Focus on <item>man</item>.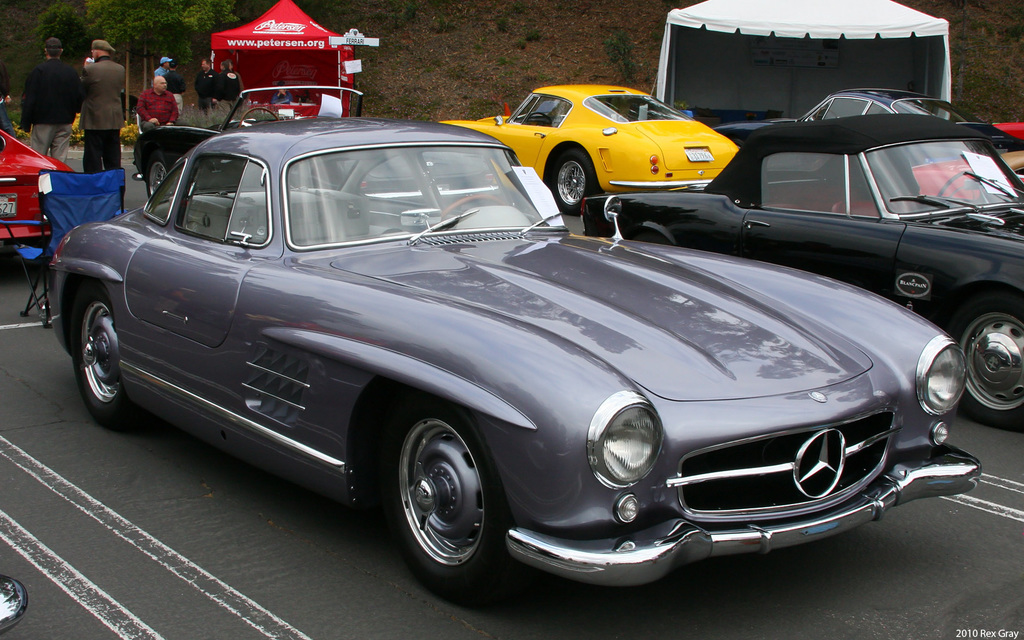
Focused at 21/31/81/165.
